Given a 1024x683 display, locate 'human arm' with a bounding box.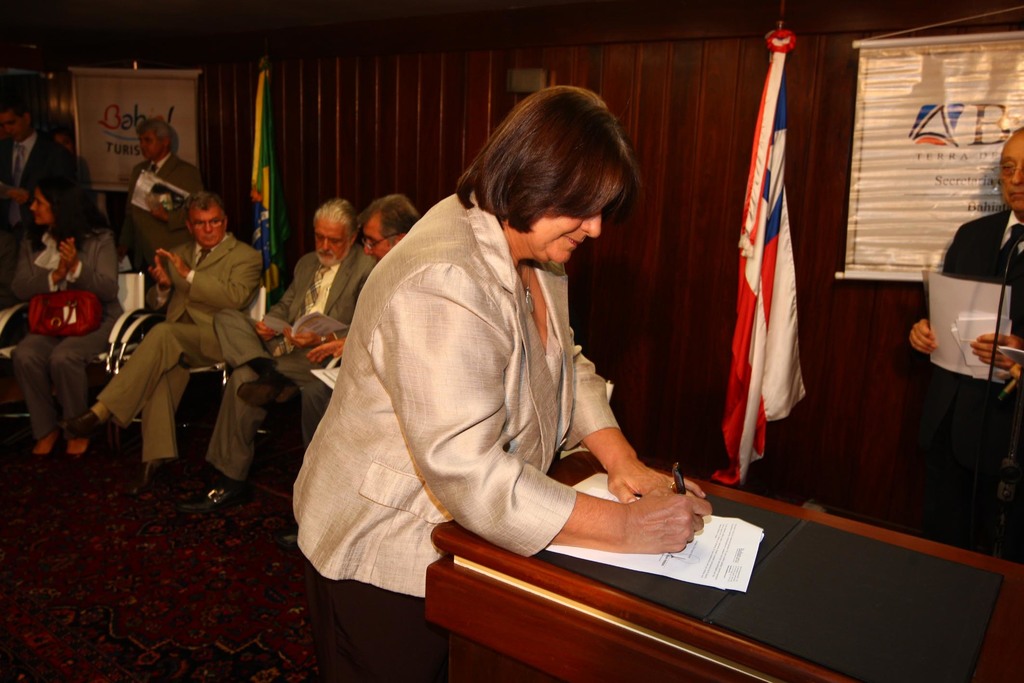
Located: [x1=250, y1=260, x2=311, y2=347].
